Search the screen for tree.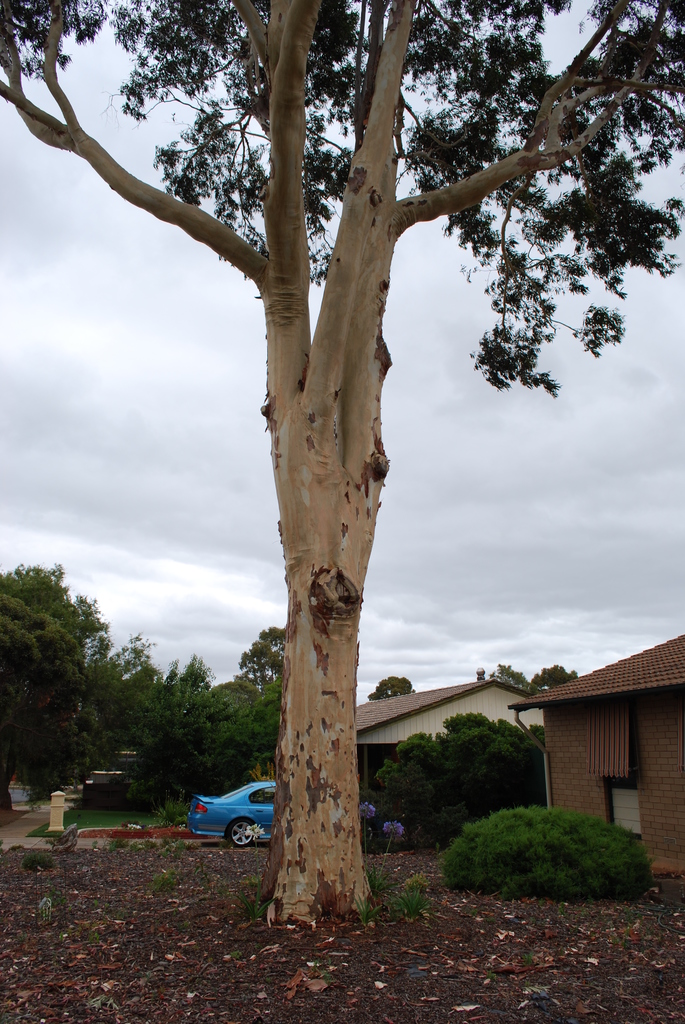
Found at select_region(0, 0, 684, 938).
